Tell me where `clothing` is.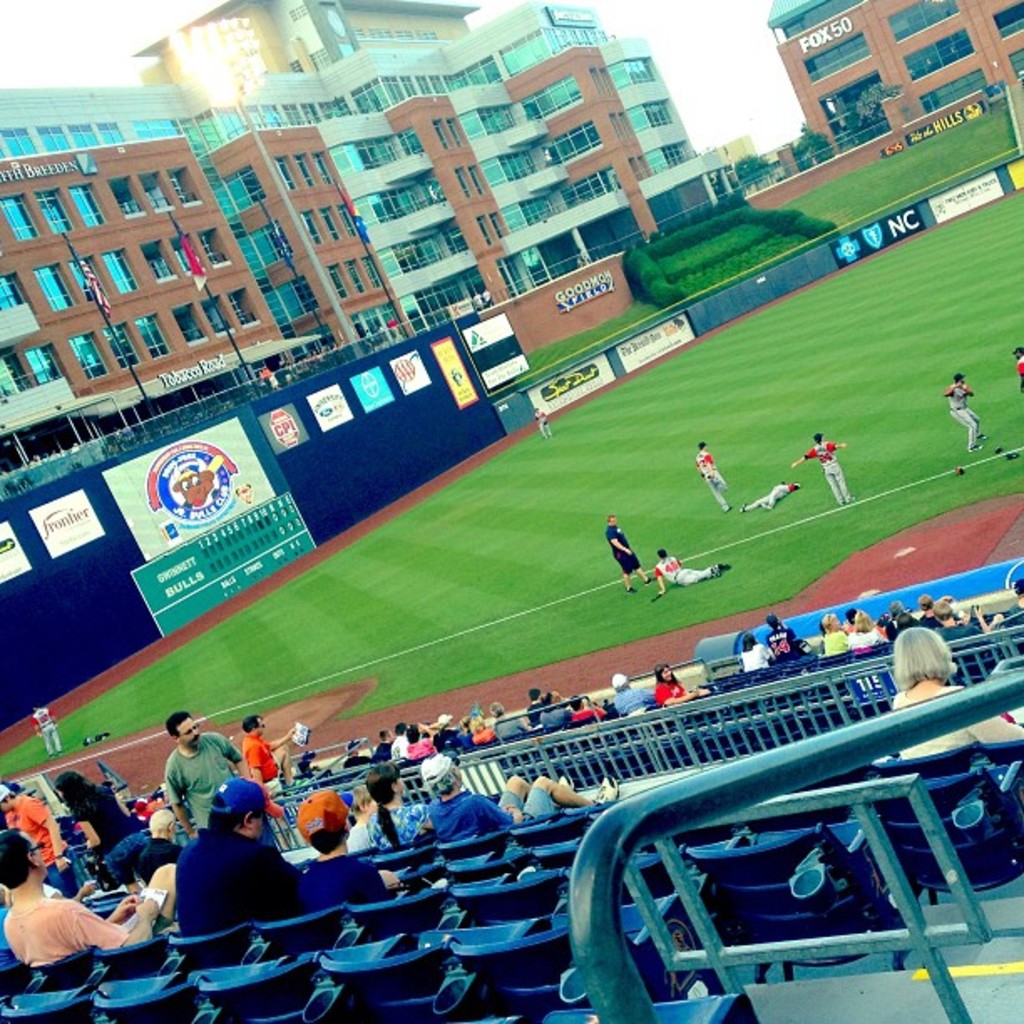
`clothing` is at 164, 750, 248, 830.
